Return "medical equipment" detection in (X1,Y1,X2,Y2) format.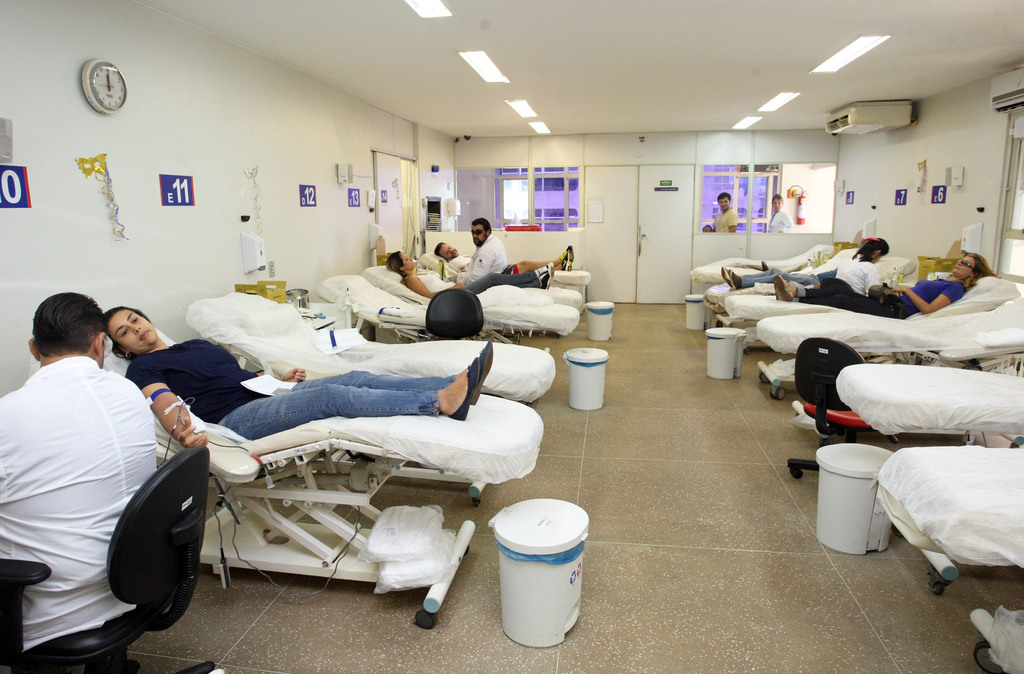
(183,290,557,414).
